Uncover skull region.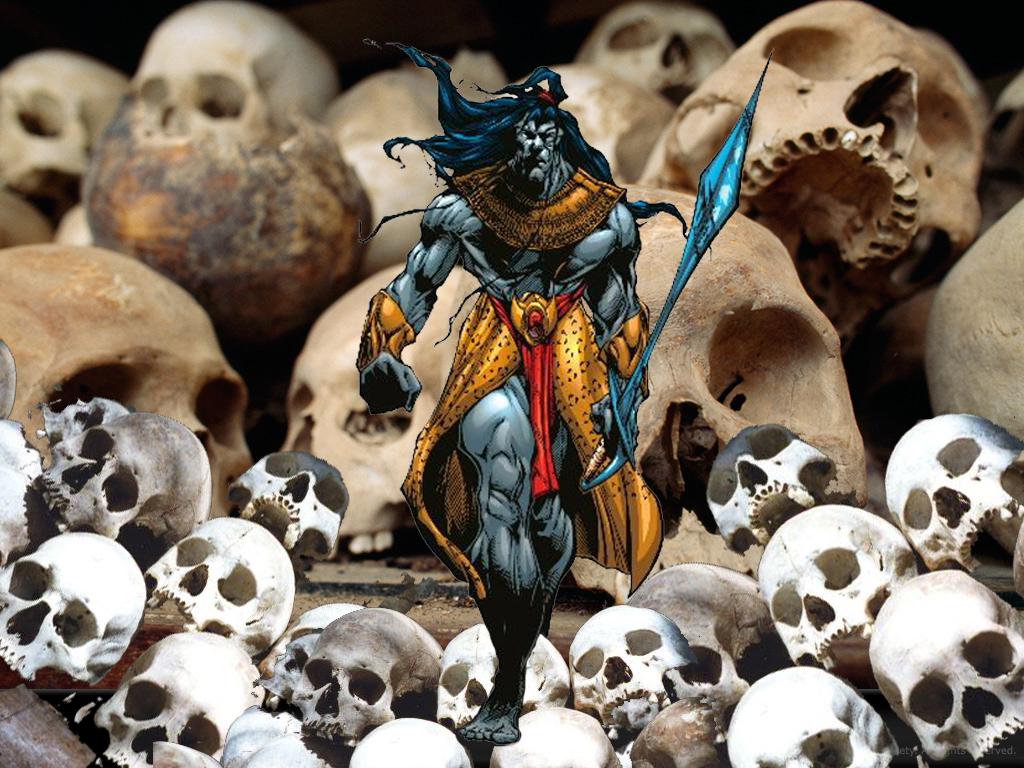
Uncovered: {"x1": 876, "y1": 411, "x2": 1023, "y2": 609}.
